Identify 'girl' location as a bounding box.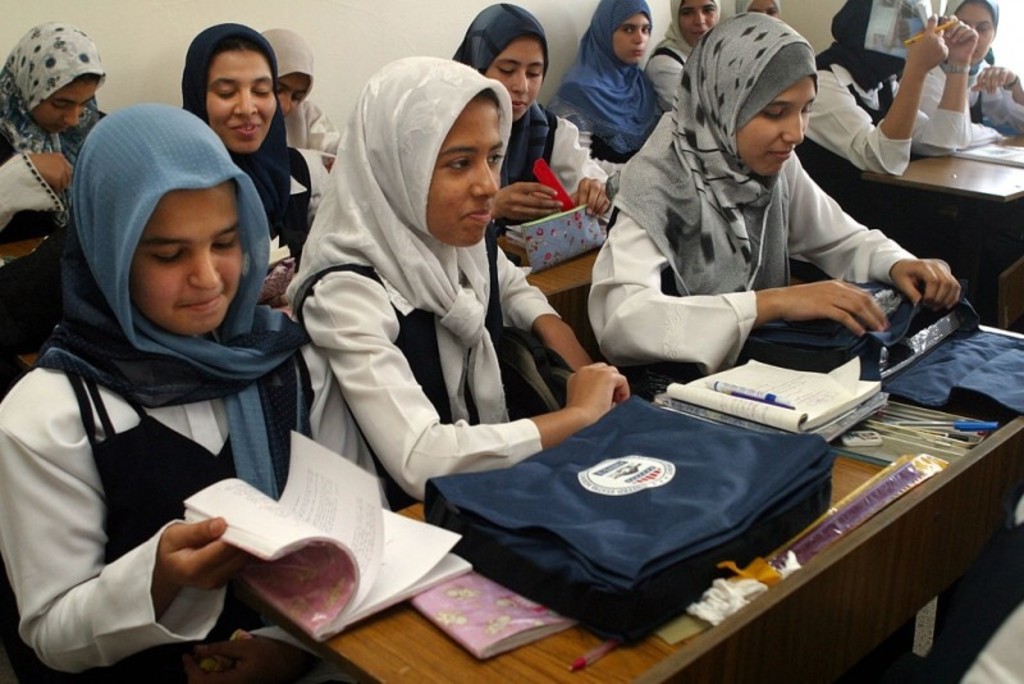
box(447, 0, 612, 236).
